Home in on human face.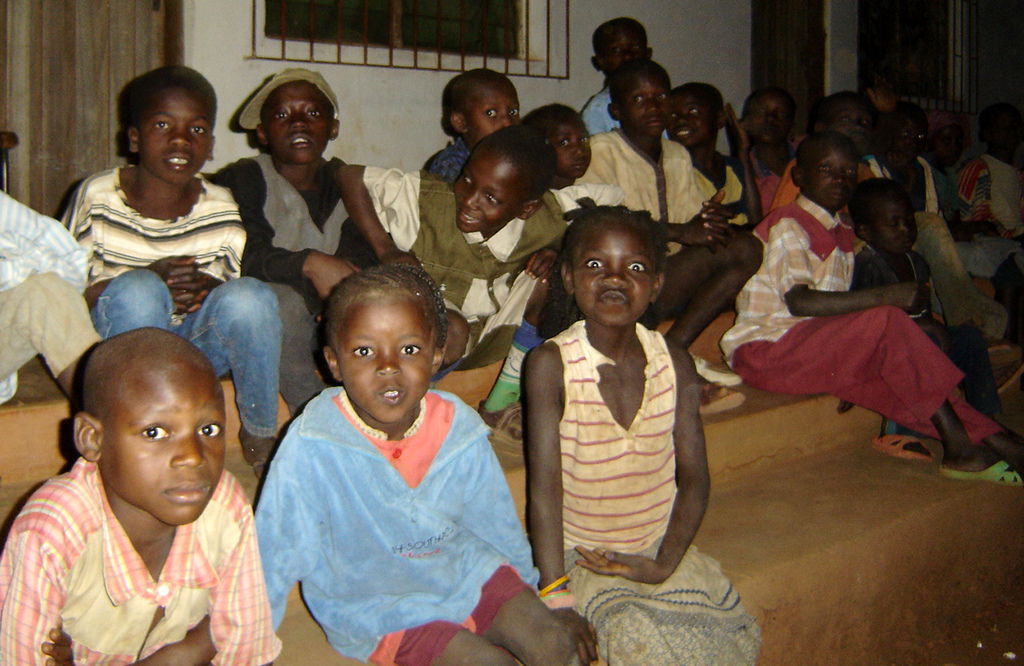
Homed in at (876,200,919,253).
